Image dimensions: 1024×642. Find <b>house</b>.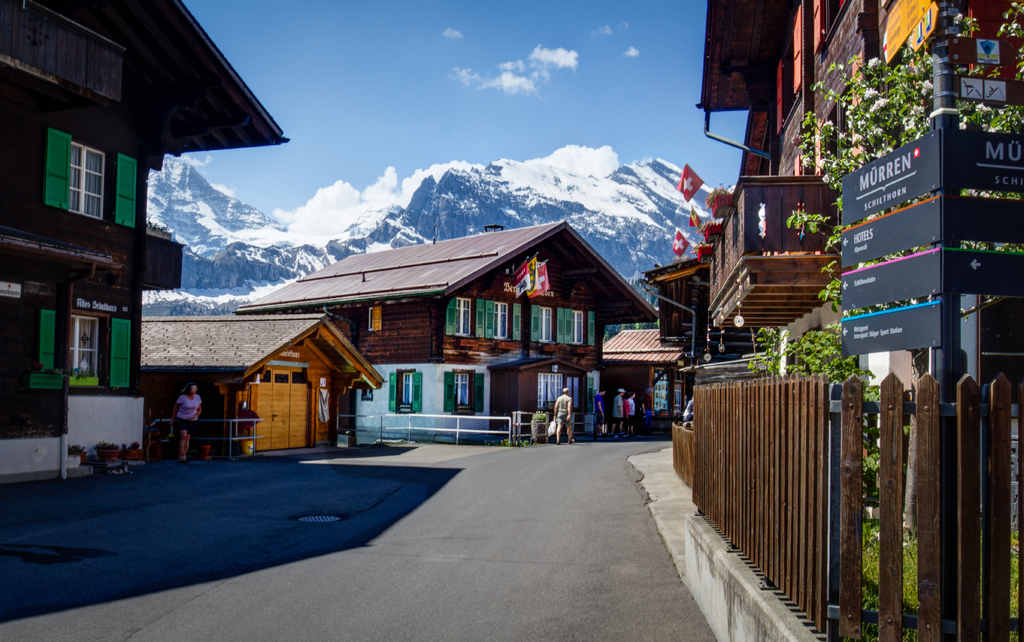
bbox=[599, 322, 686, 420].
